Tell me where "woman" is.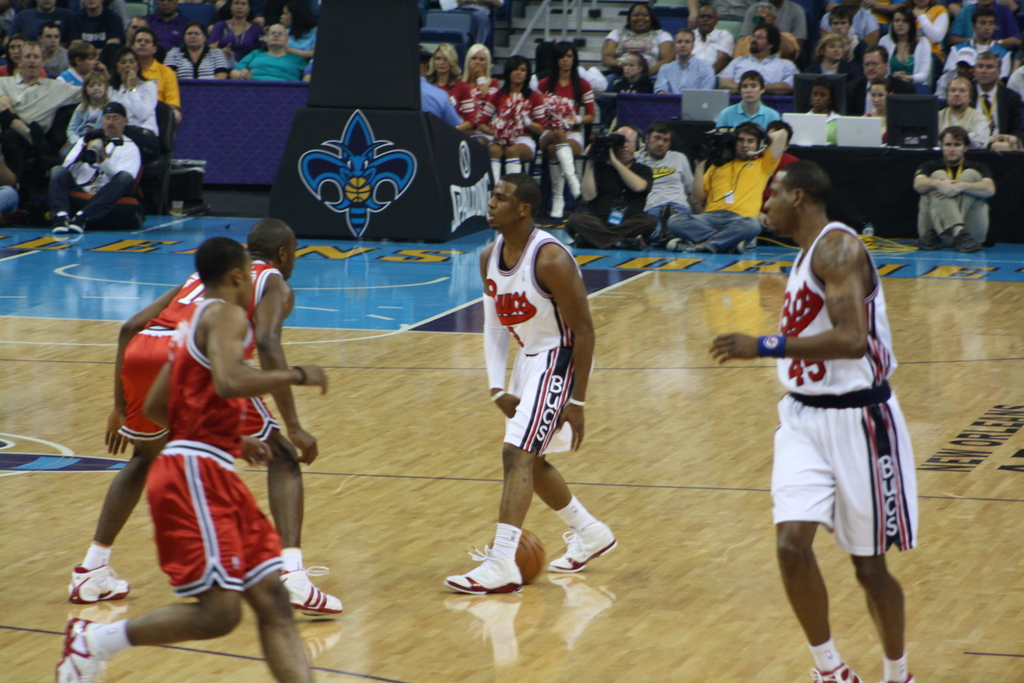
"woman" is at left=875, top=8, right=933, bottom=87.
